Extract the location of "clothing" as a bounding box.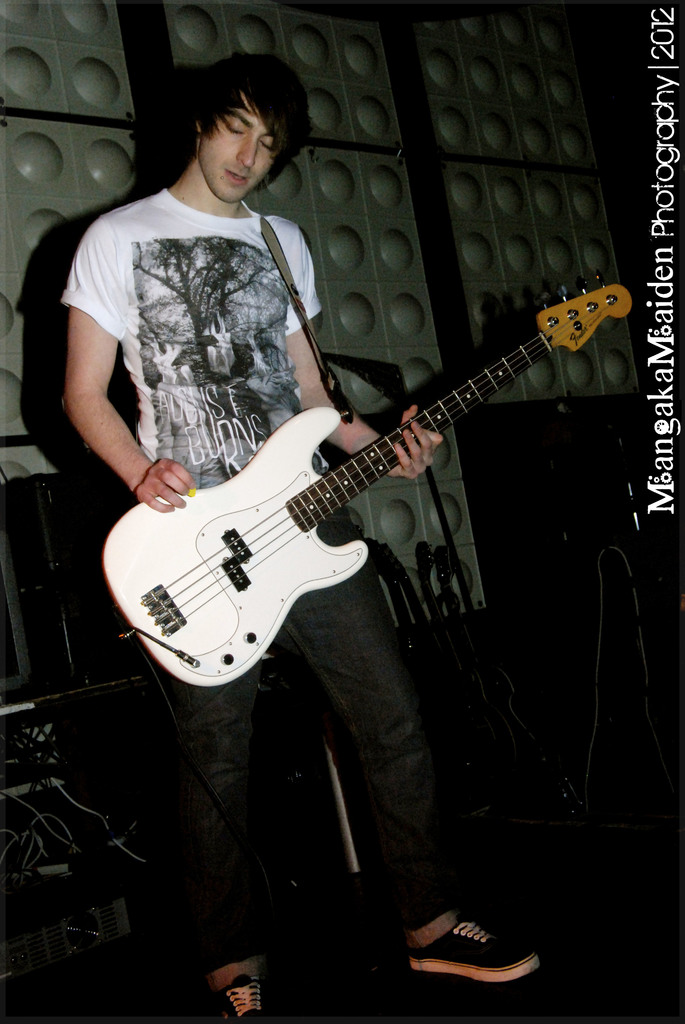
<bbox>38, 144, 436, 924</bbox>.
